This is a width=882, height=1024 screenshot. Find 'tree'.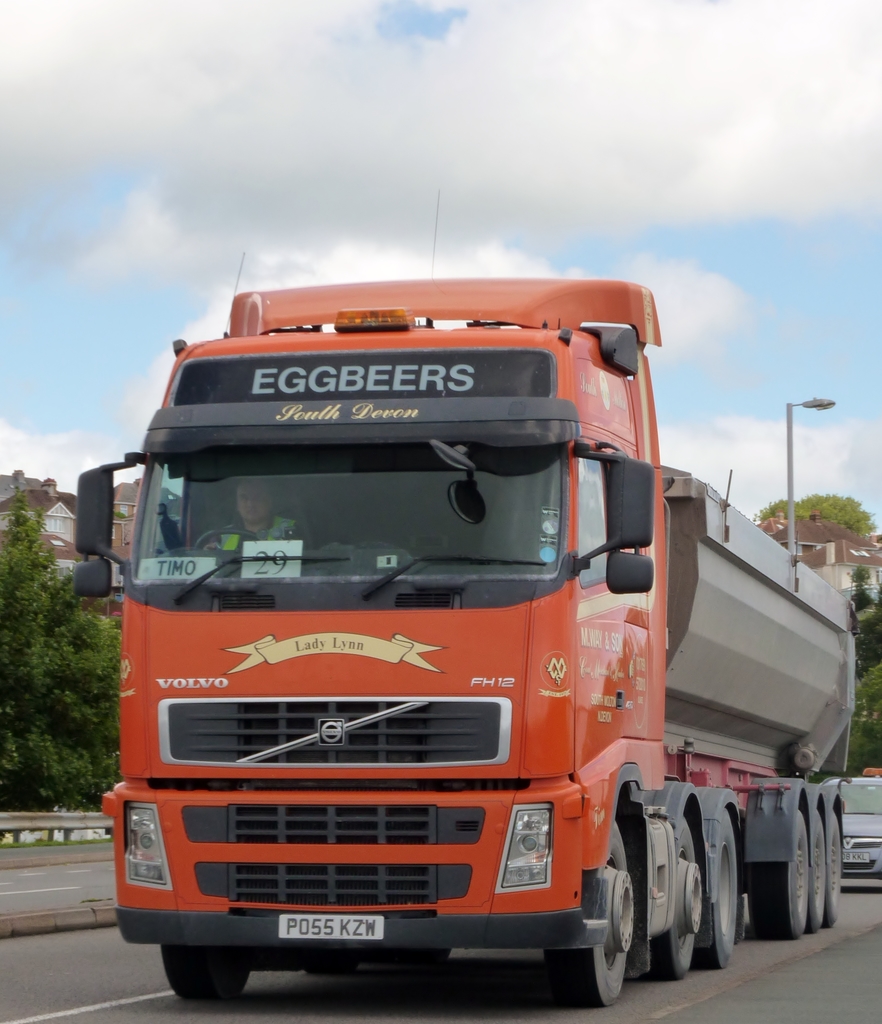
Bounding box: {"x1": 0, "y1": 488, "x2": 116, "y2": 817}.
